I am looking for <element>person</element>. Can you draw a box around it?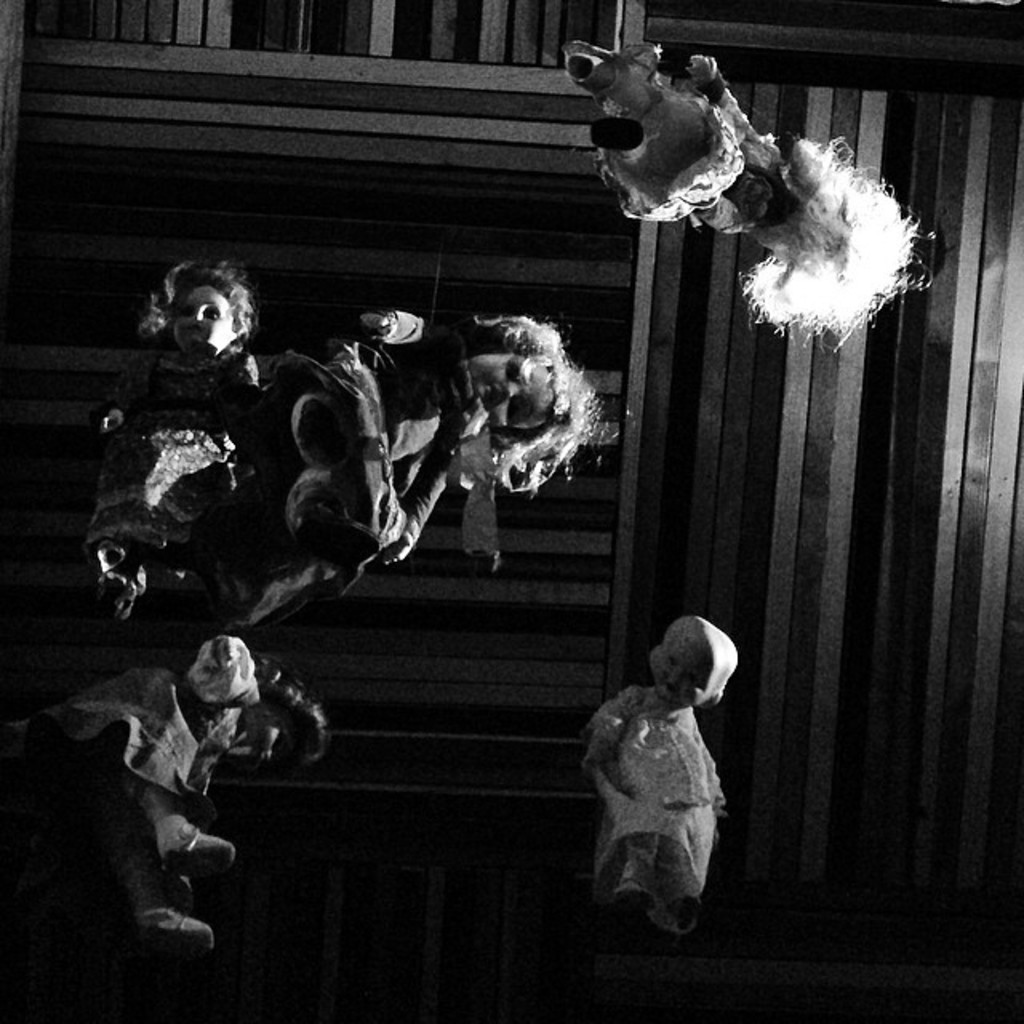
Sure, the bounding box is [x1=581, y1=613, x2=733, y2=931].
